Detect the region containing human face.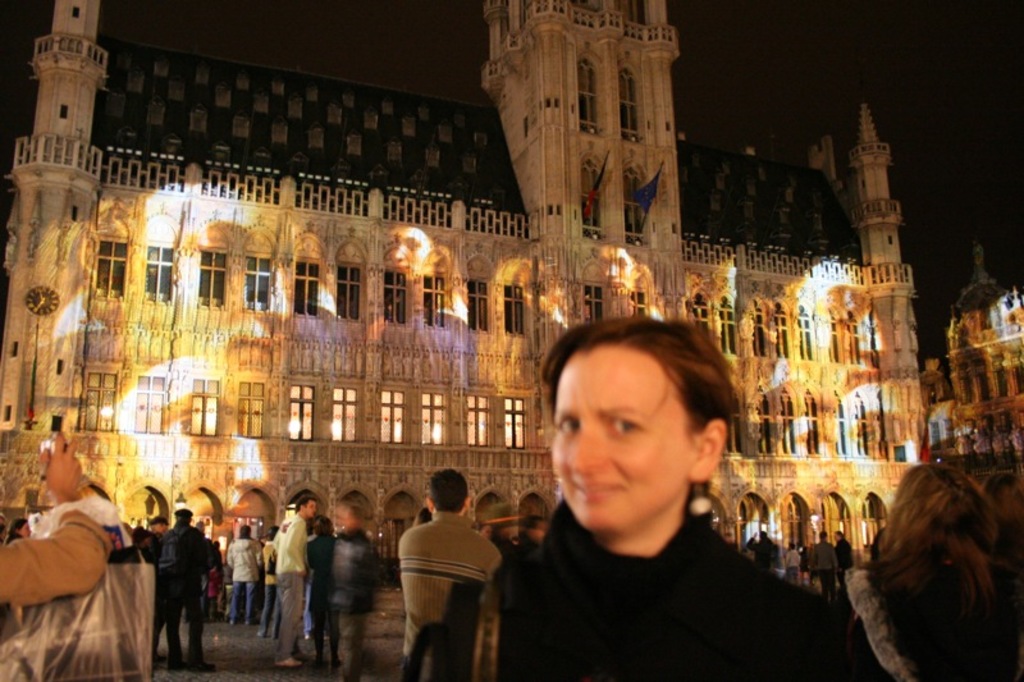
locate(550, 347, 699, 535).
